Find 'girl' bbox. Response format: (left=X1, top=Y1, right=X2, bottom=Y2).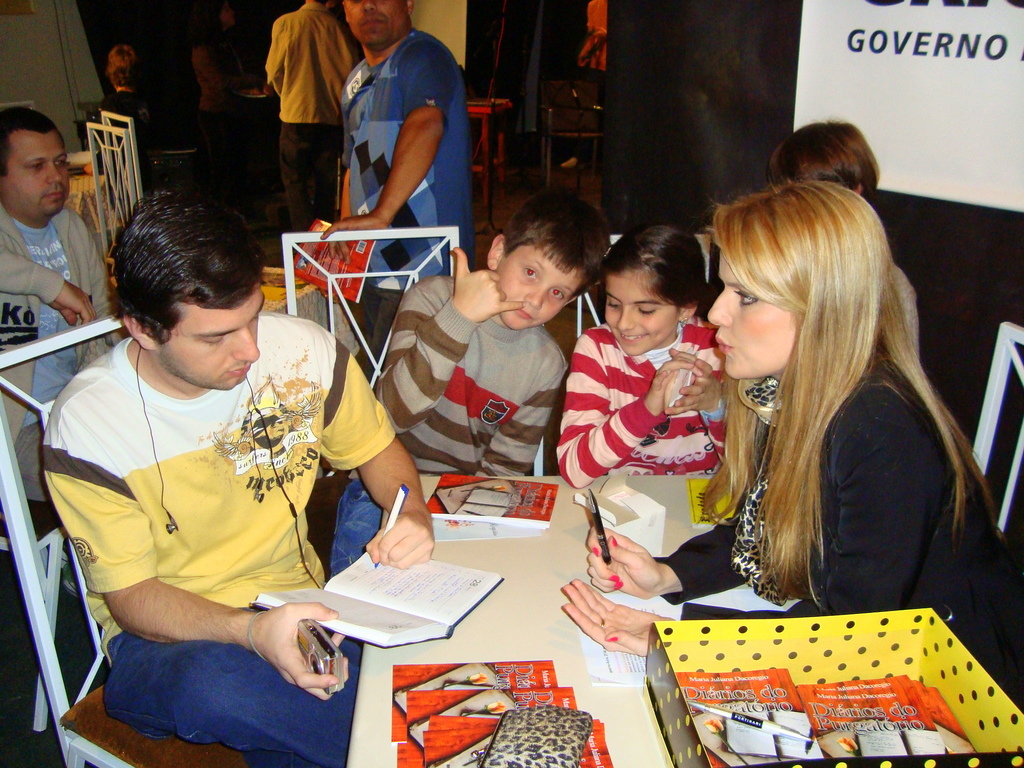
(left=557, top=224, right=730, bottom=491).
